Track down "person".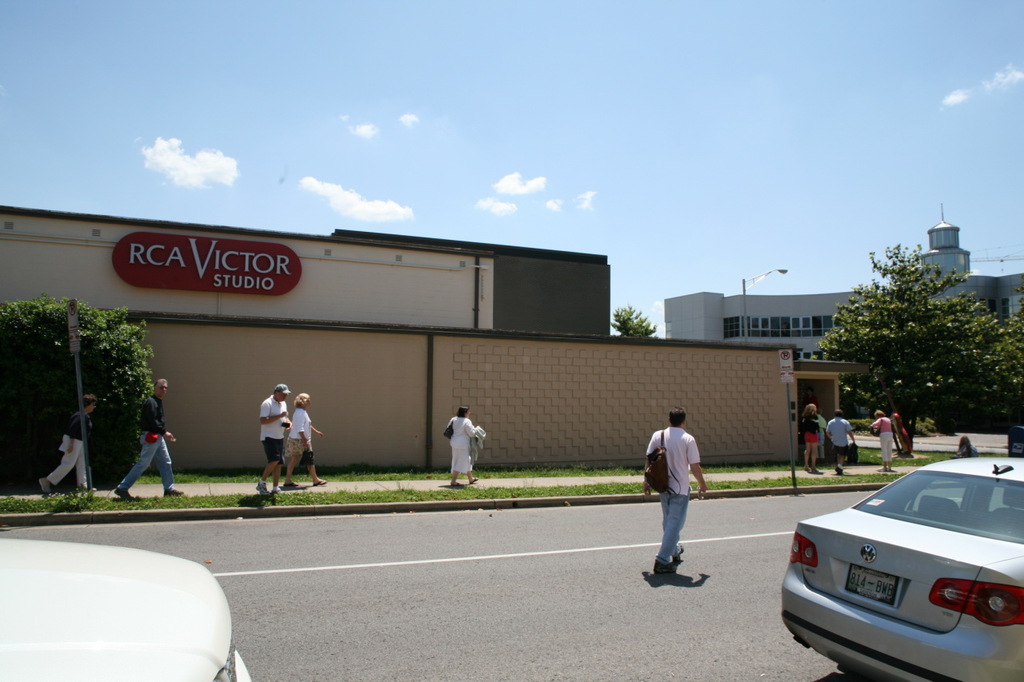
Tracked to {"left": 826, "top": 406, "right": 859, "bottom": 481}.
